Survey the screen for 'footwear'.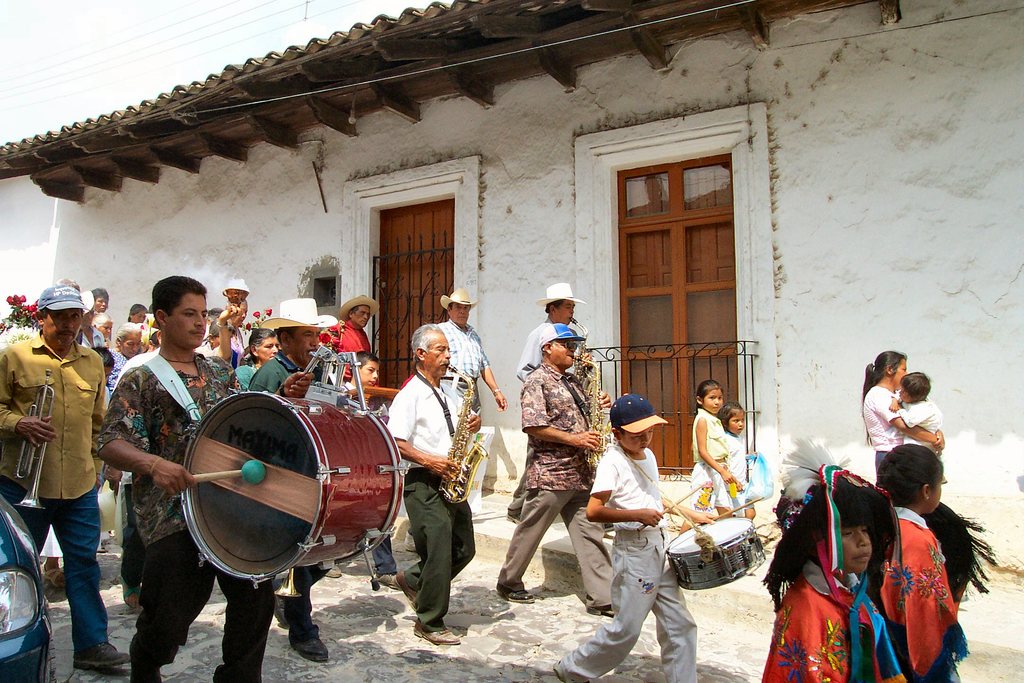
Survey found: 497/580/532/600.
